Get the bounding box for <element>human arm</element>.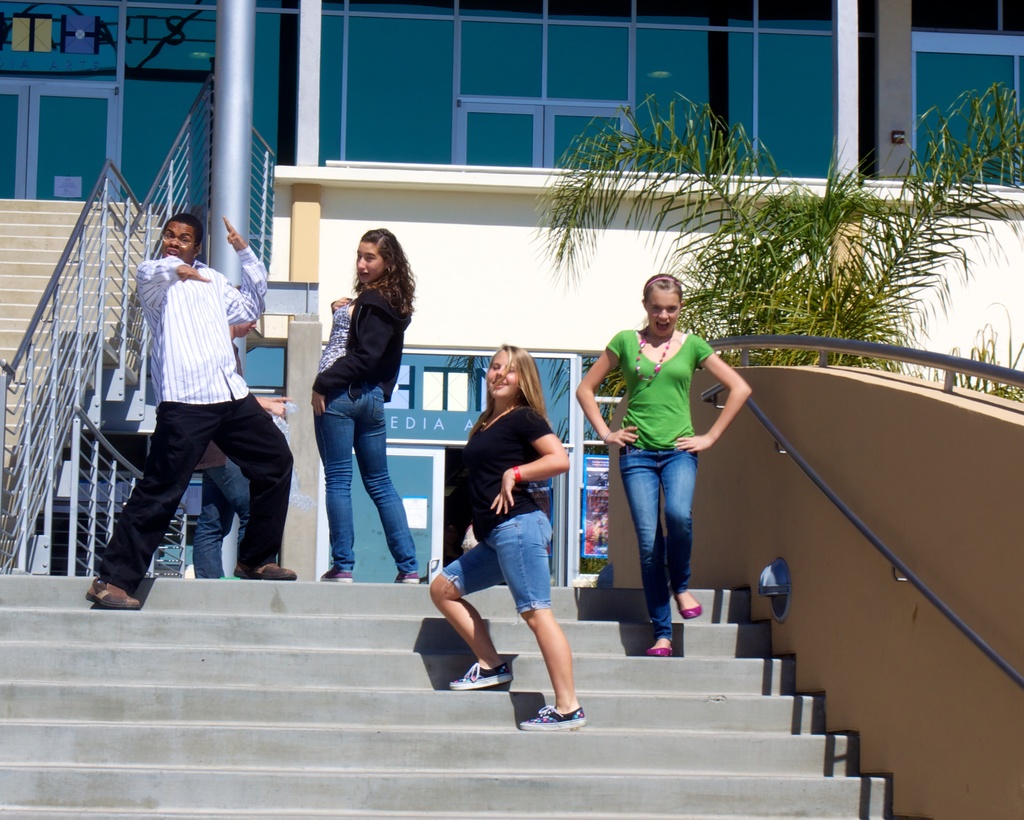
[x1=568, y1=325, x2=634, y2=445].
